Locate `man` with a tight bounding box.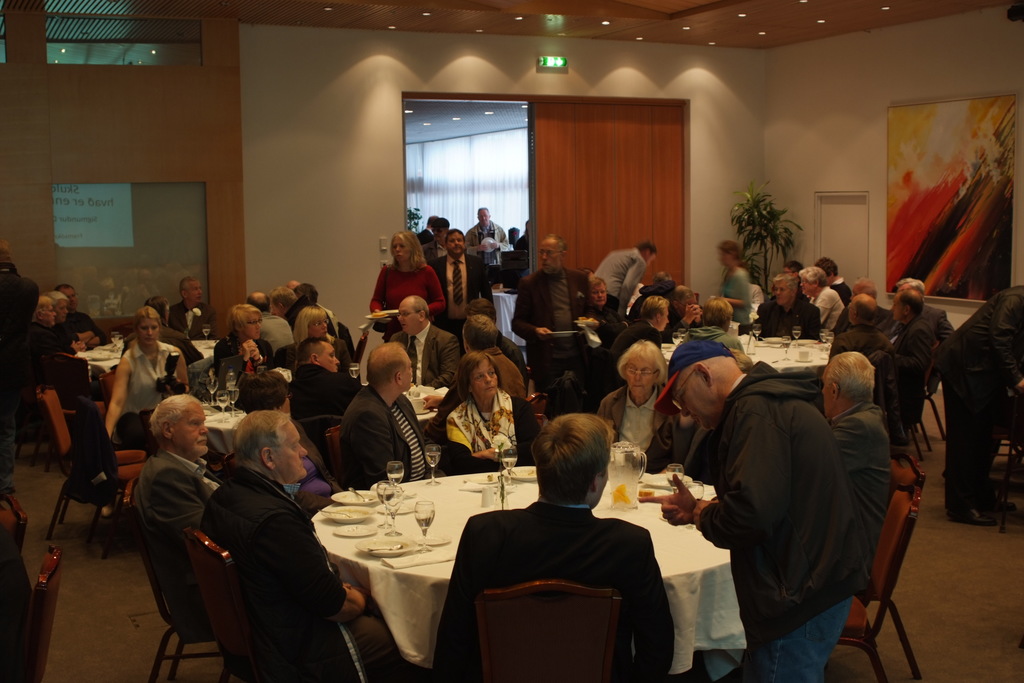
x1=593, y1=243, x2=655, y2=324.
